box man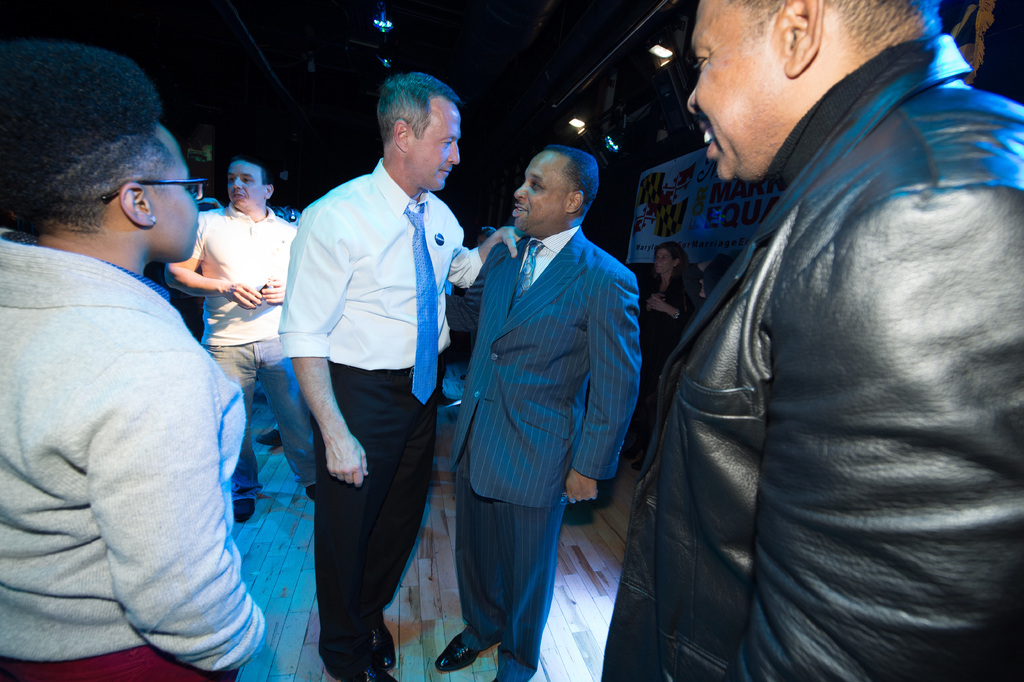
select_region(264, 74, 475, 661)
